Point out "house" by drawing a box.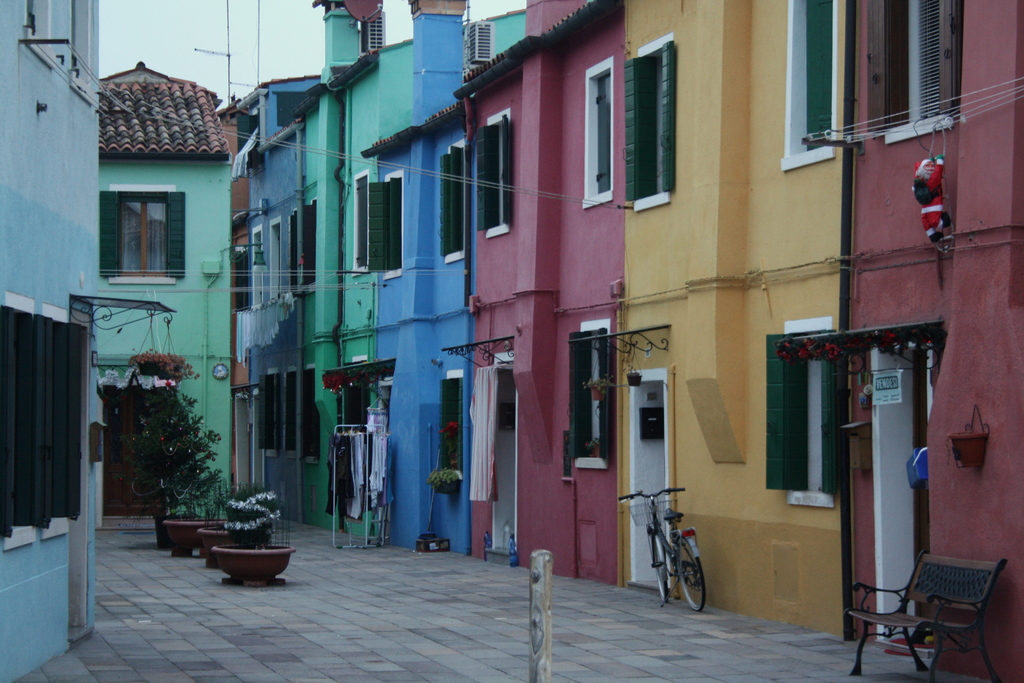
[372, 0, 477, 553].
